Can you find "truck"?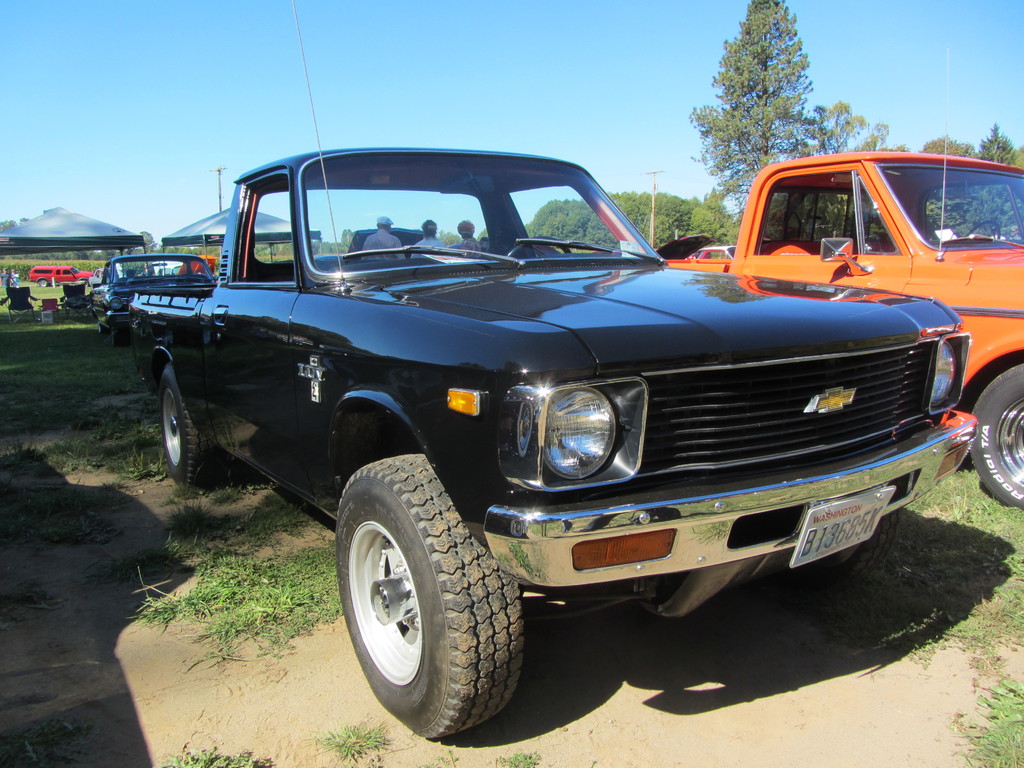
Yes, bounding box: select_region(92, 161, 1019, 748).
